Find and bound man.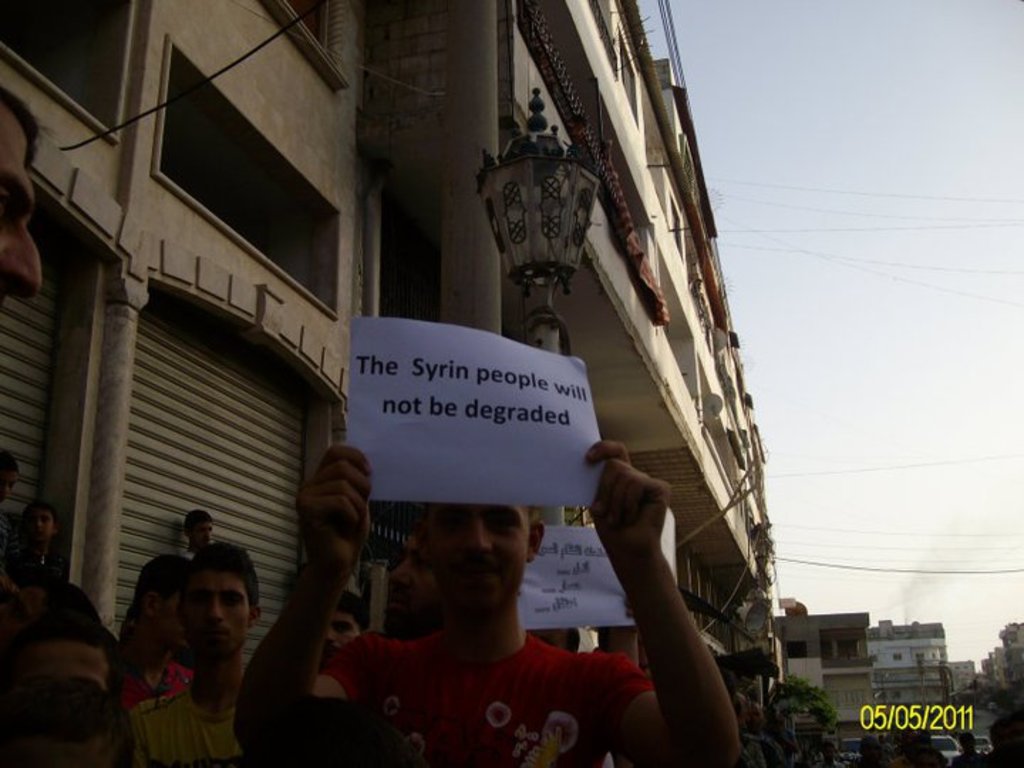
Bound: [0,82,54,311].
